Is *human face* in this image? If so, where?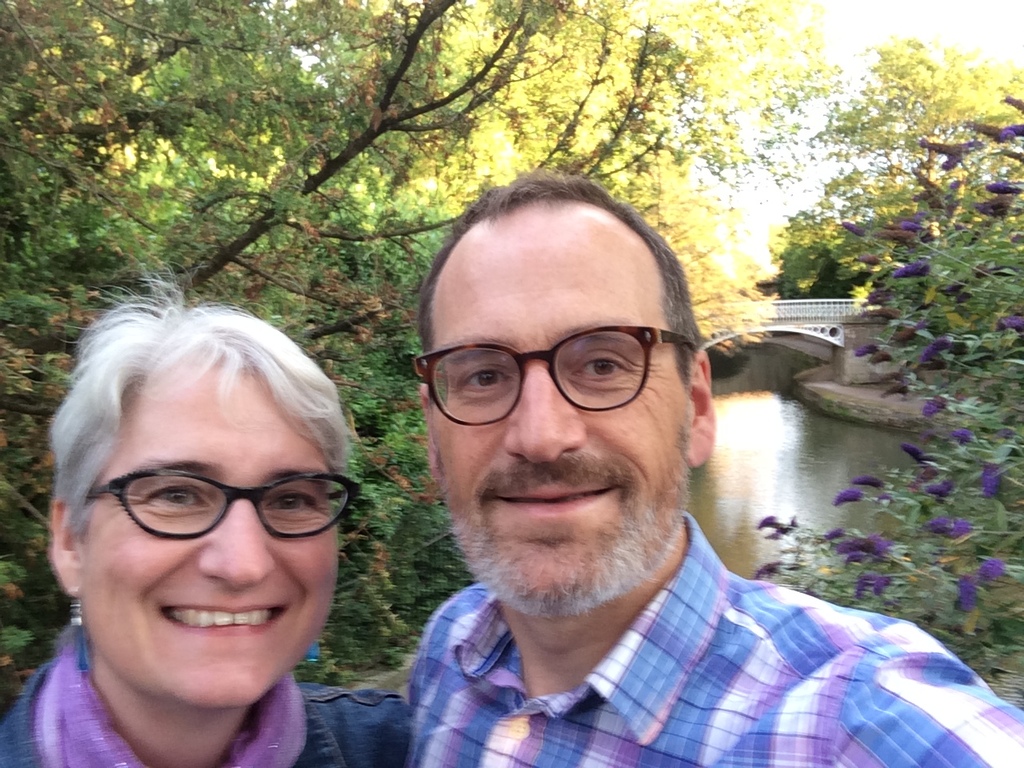
Yes, at region(78, 358, 346, 714).
